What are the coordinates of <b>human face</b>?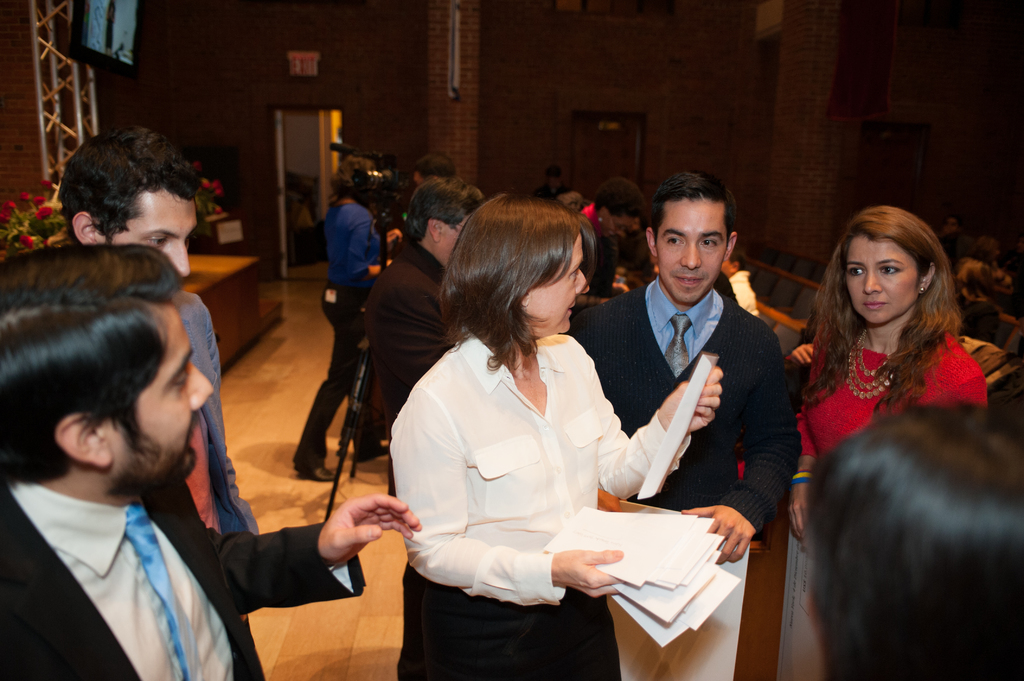
<region>656, 198, 727, 301</region>.
